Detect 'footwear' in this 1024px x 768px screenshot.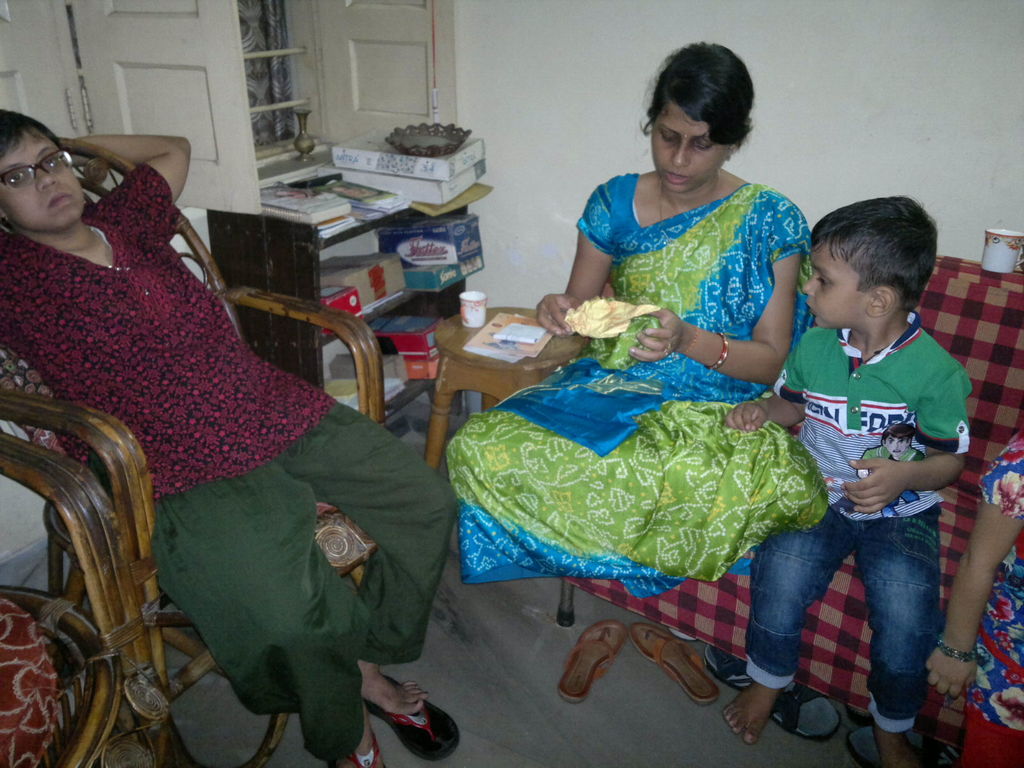
Detection: locate(851, 722, 968, 767).
